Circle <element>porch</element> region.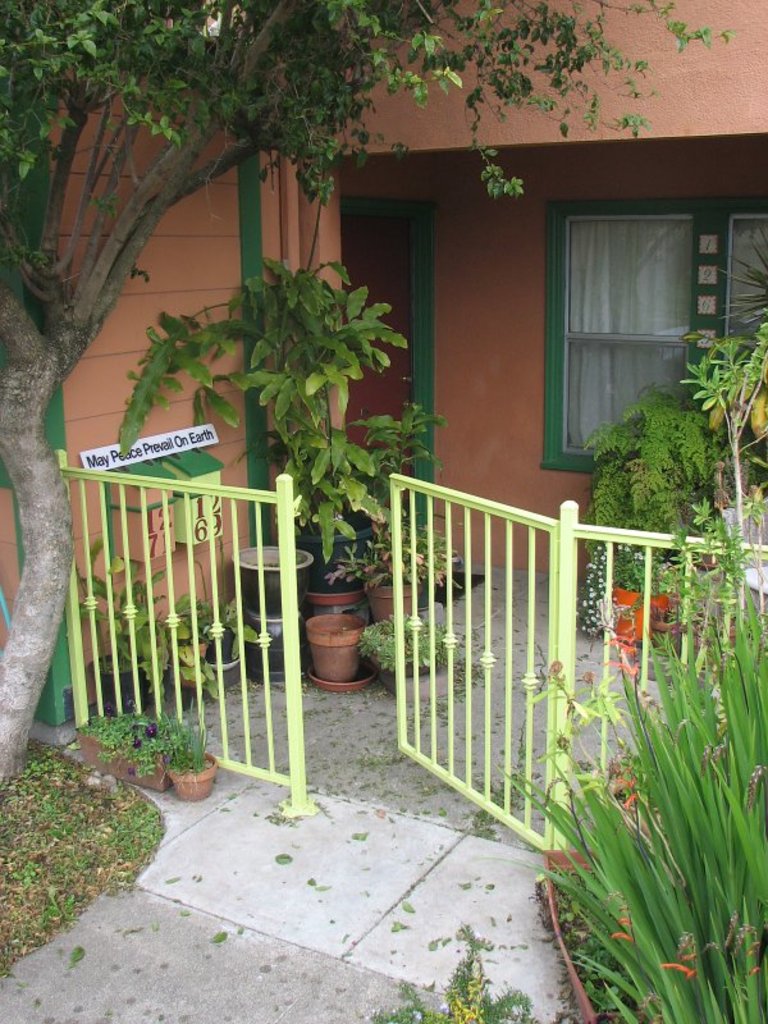
Region: detection(73, 468, 767, 863).
